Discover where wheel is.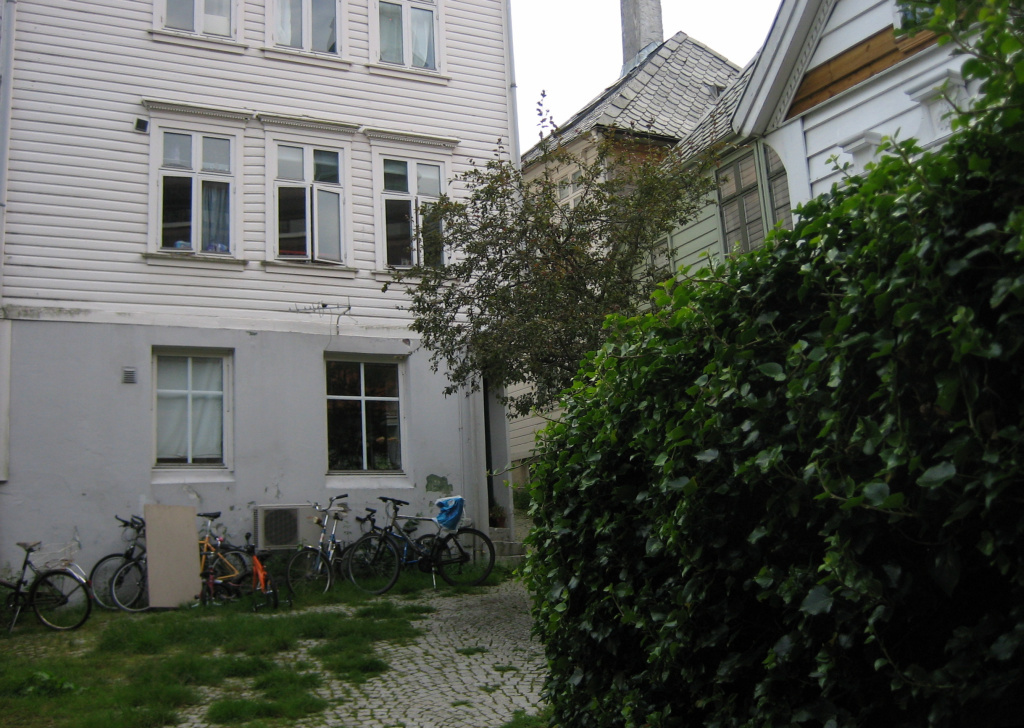
Discovered at [31, 574, 92, 632].
